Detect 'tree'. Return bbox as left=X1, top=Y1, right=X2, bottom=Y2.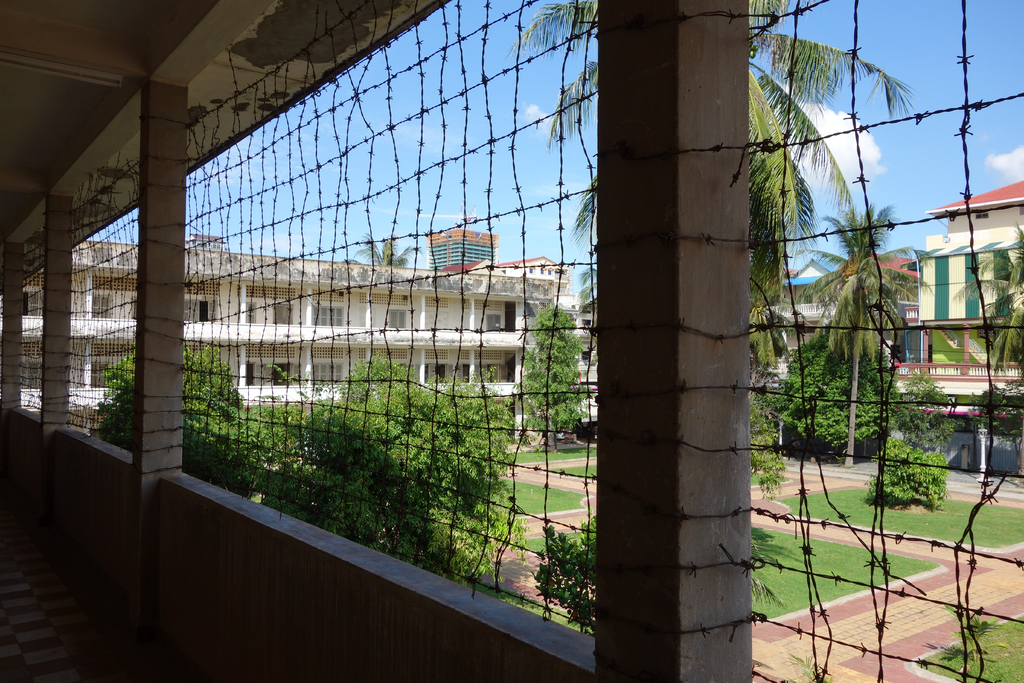
left=253, top=350, right=529, bottom=588.
